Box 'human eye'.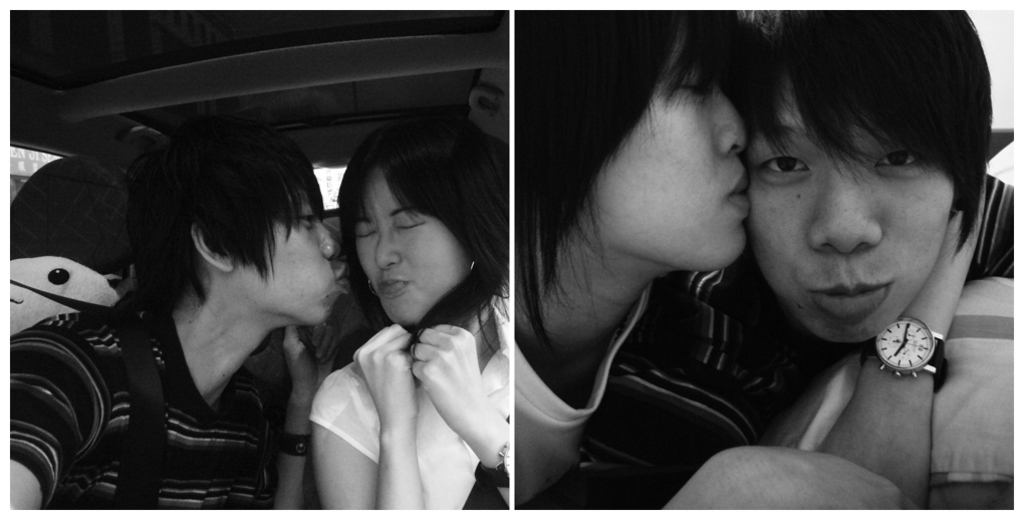
detection(295, 198, 316, 230).
